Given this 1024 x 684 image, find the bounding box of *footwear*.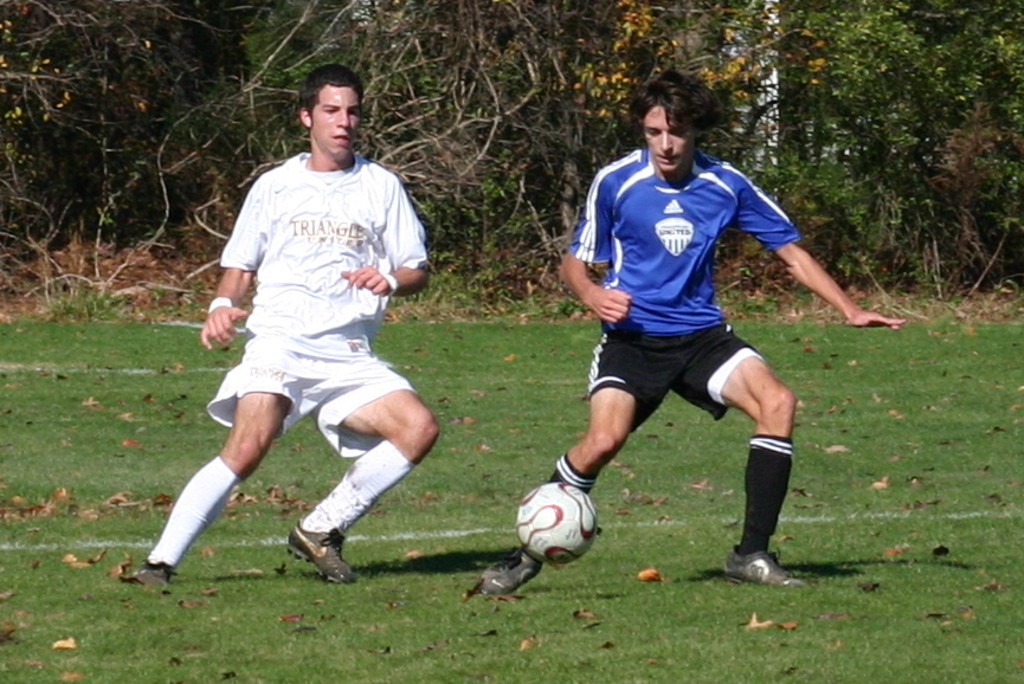
<bbox>728, 547, 800, 588</bbox>.
